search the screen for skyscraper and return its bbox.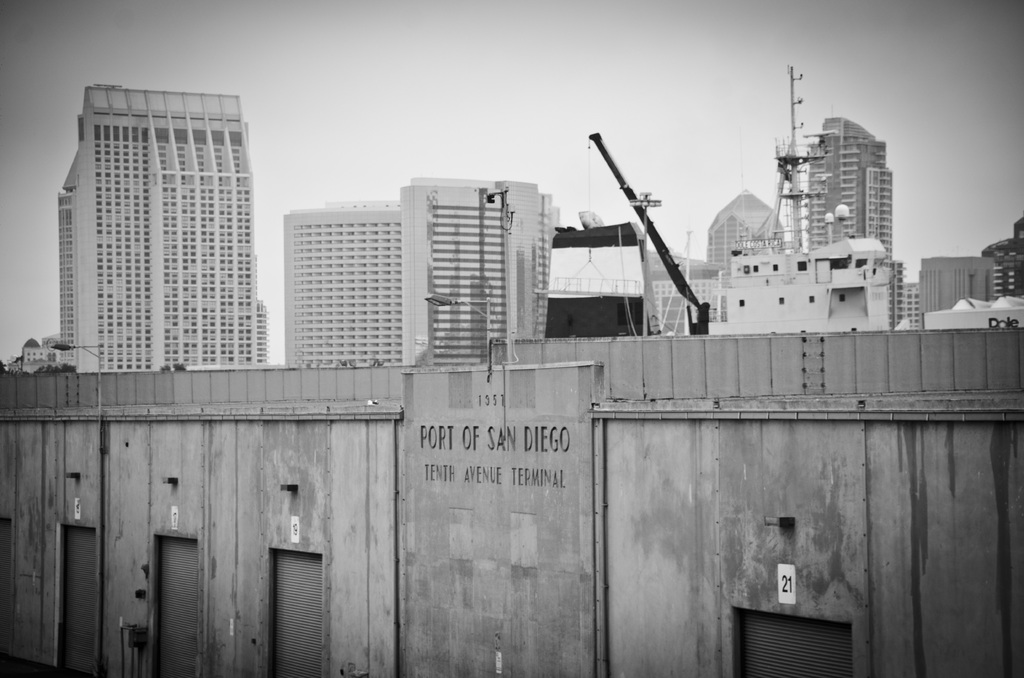
Found: (x1=700, y1=190, x2=784, y2=283).
